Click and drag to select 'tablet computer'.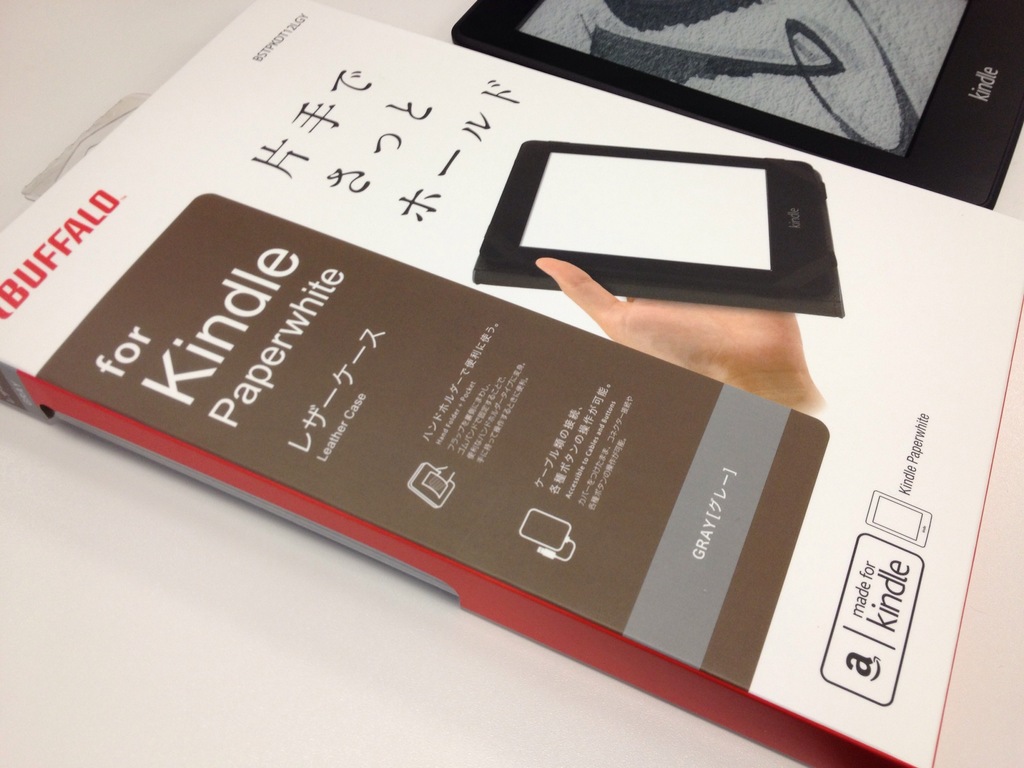
Selection: bbox(468, 138, 849, 321).
